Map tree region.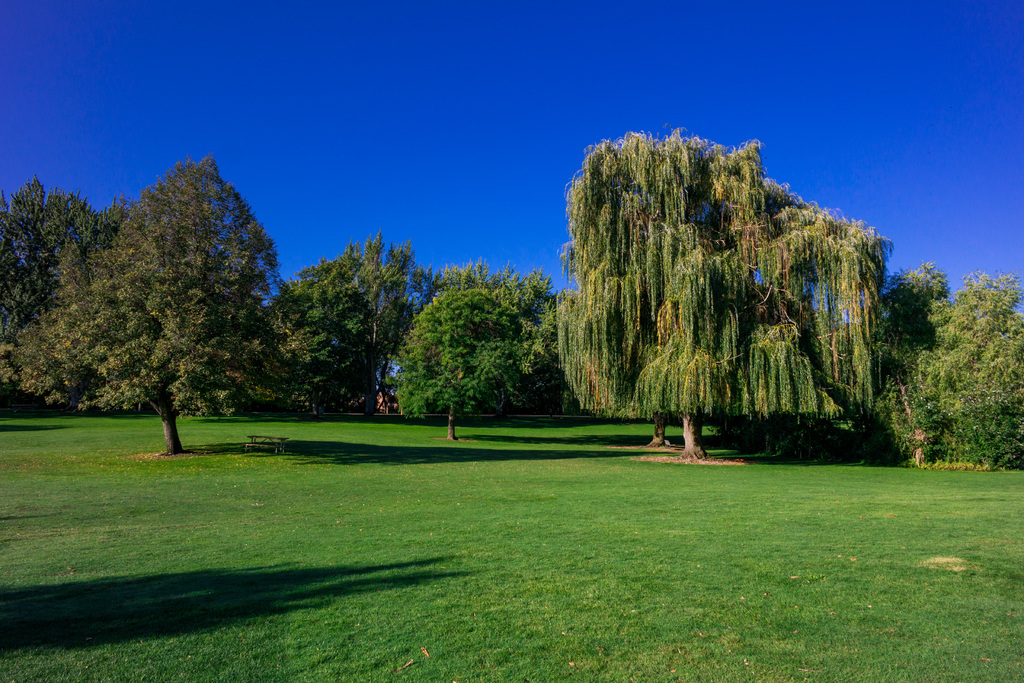
Mapped to box(260, 231, 428, 416).
